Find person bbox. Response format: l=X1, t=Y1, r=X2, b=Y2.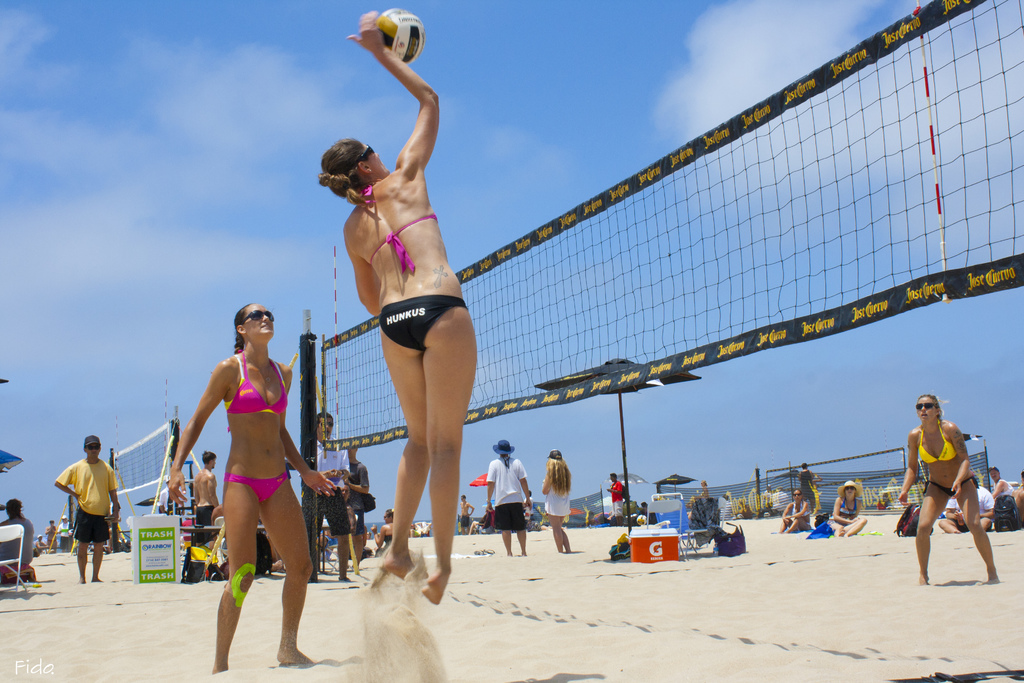
l=323, t=10, r=476, b=597.
